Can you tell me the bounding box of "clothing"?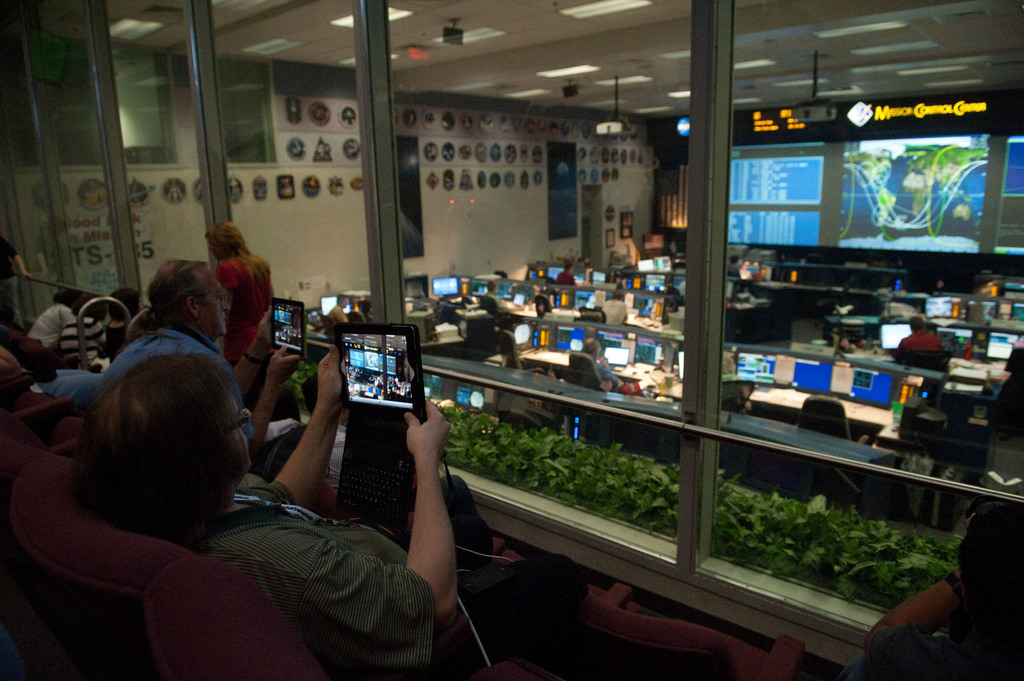
detection(895, 327, 953, 371).
